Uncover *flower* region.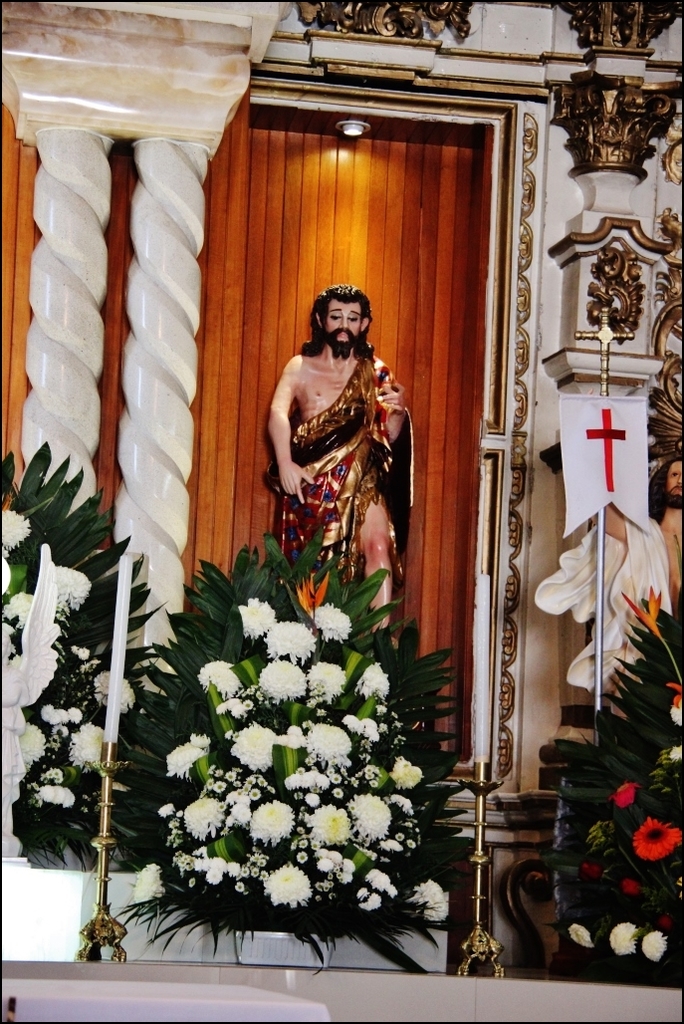
Uncovered: <bbox>569, 925, 593, 946</bbox>.
